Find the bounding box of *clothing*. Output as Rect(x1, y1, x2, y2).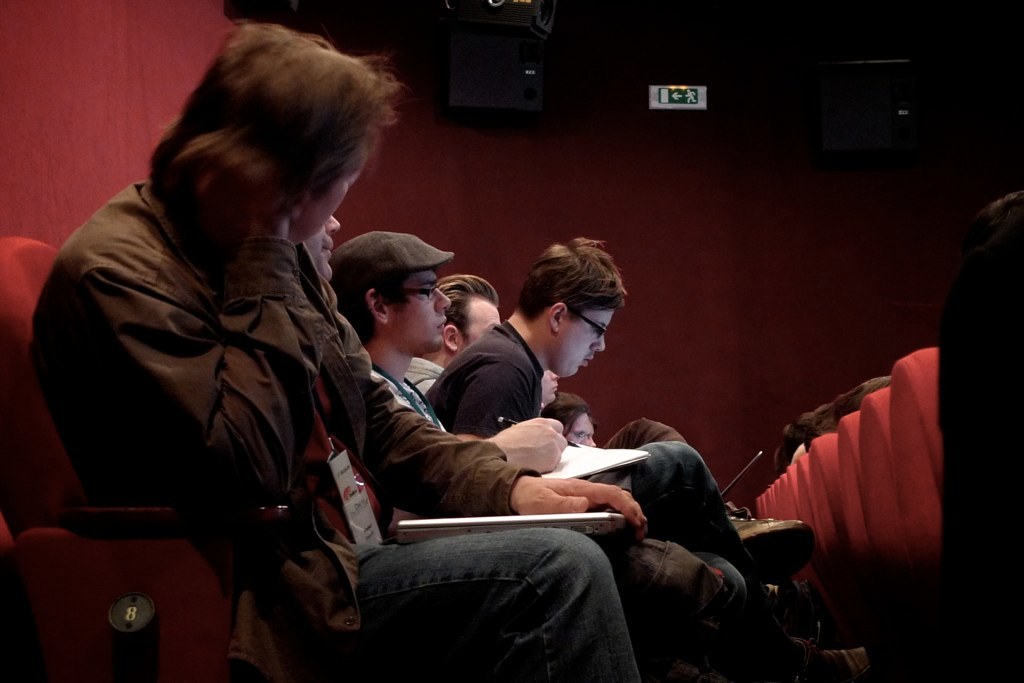
Rect(426, 324, 743, 610).
